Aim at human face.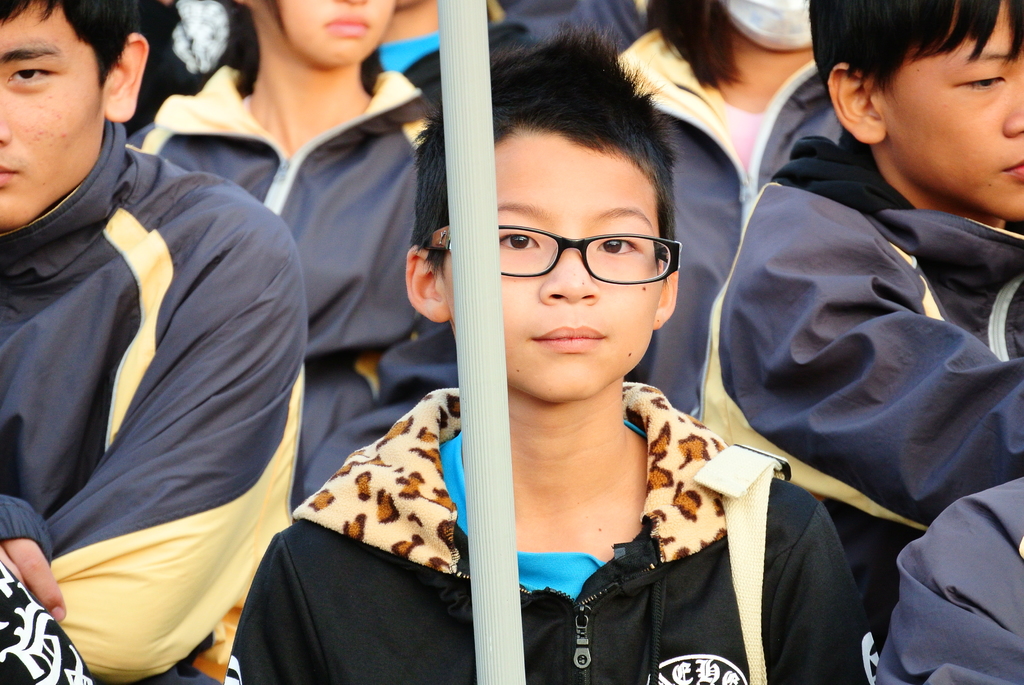
Aimed at Rect(279, 0, 394, 67).
